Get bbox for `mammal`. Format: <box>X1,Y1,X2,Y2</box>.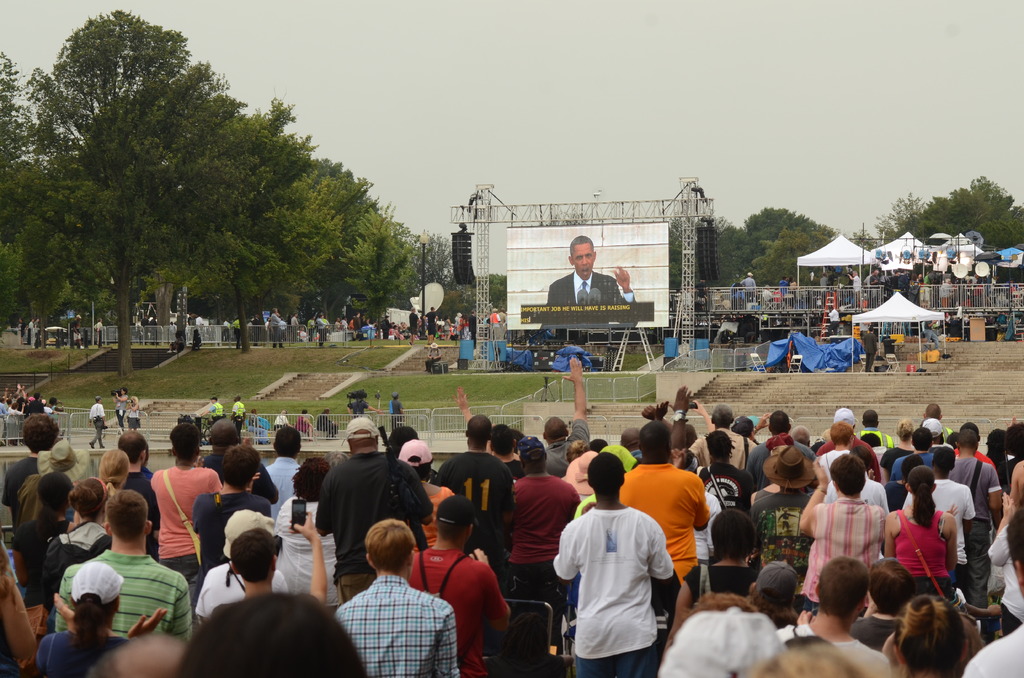
<box>954,421,996,474</box>.
